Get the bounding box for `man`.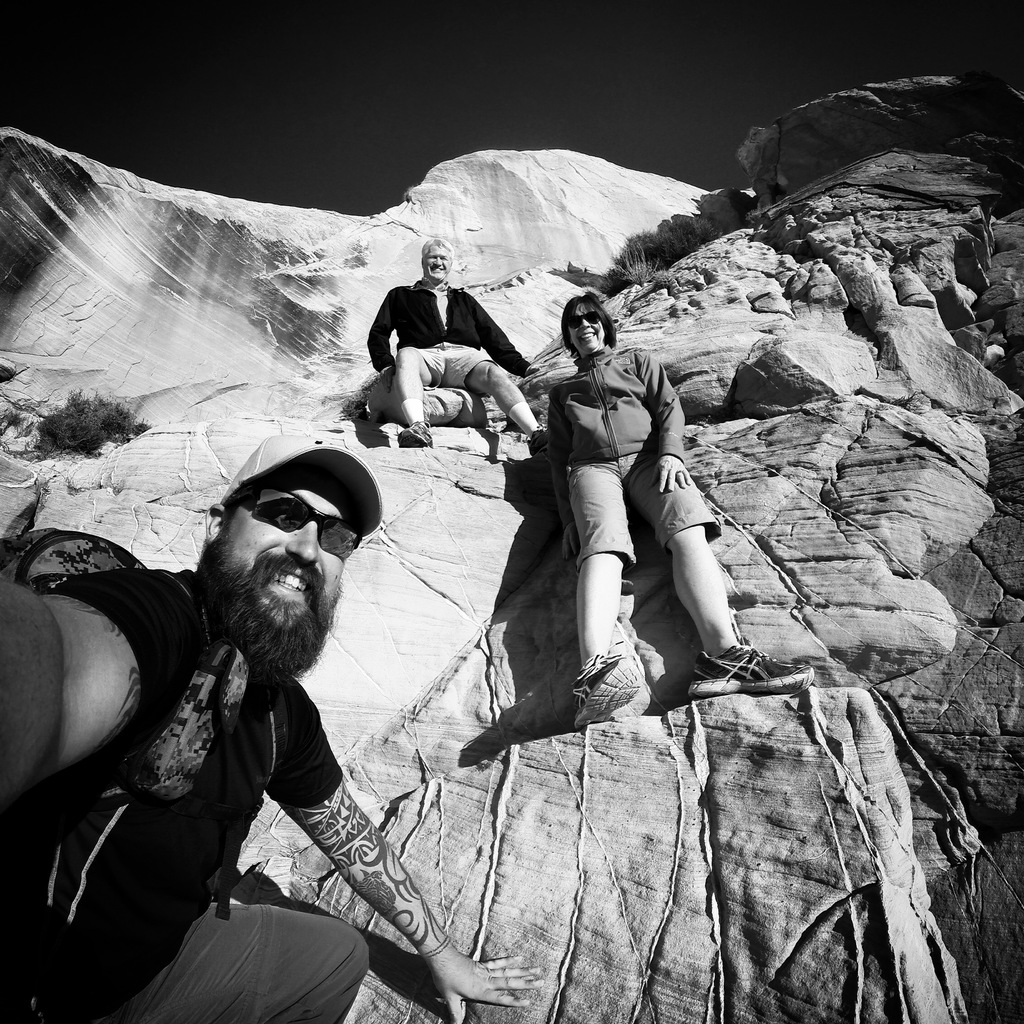
bbox=[0, 440, 553, 1022].
